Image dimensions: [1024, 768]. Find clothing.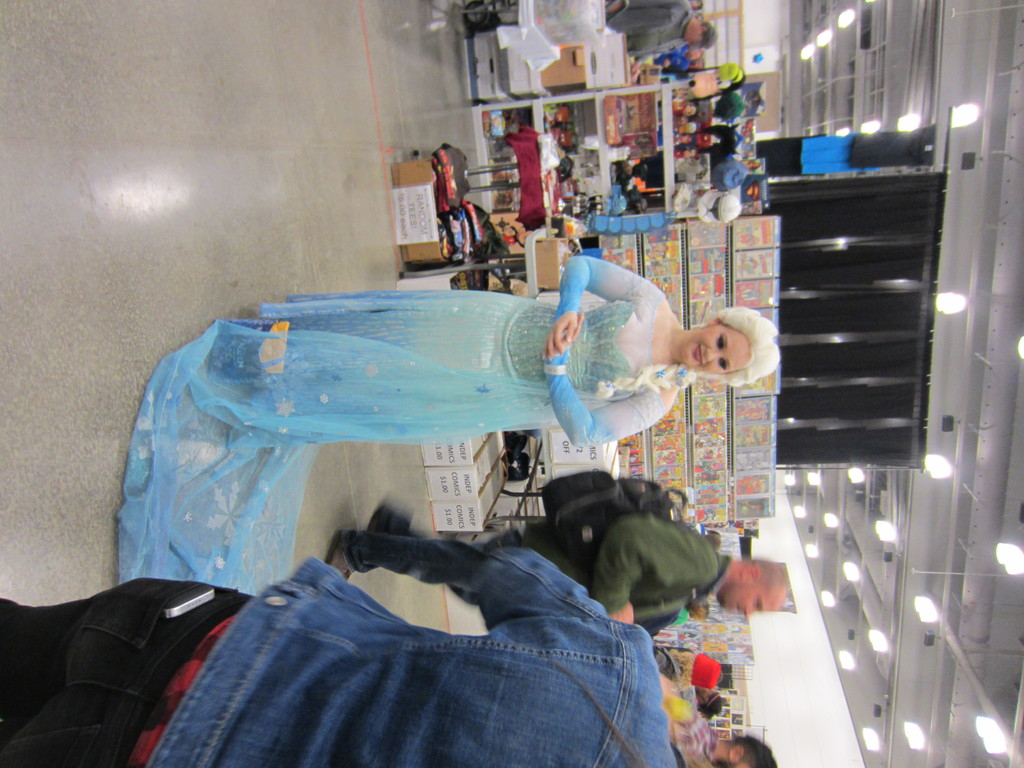
x1=645 y1=651 x2=684 y2=678.
